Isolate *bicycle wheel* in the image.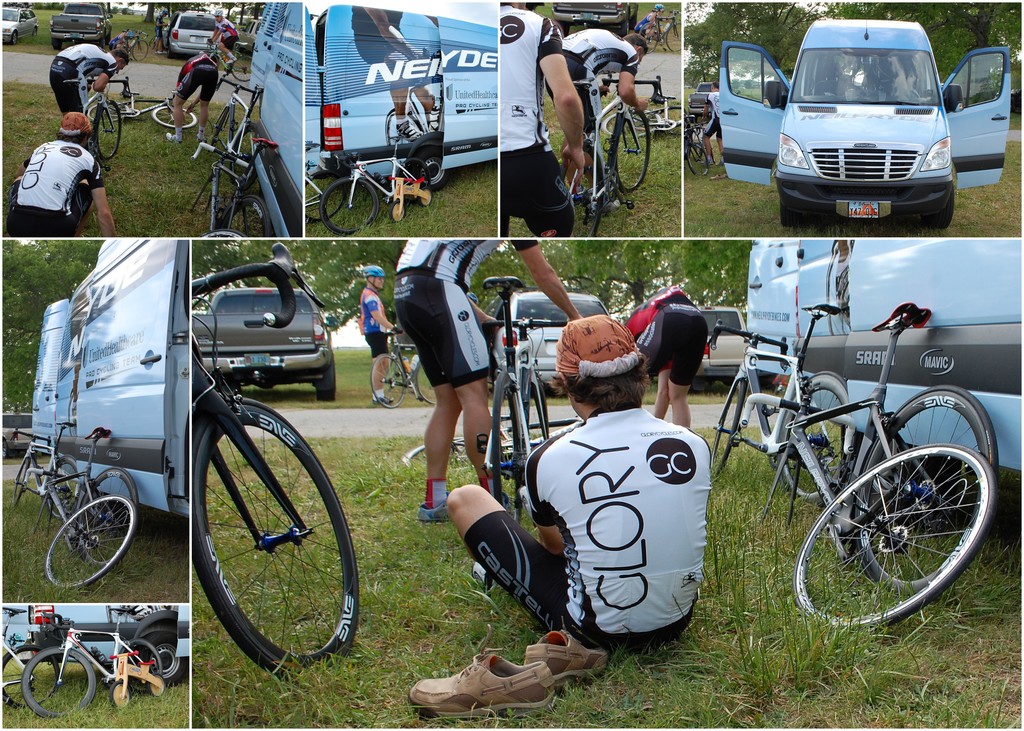
Isolated region: Rect(47, 492, 134, 590).
